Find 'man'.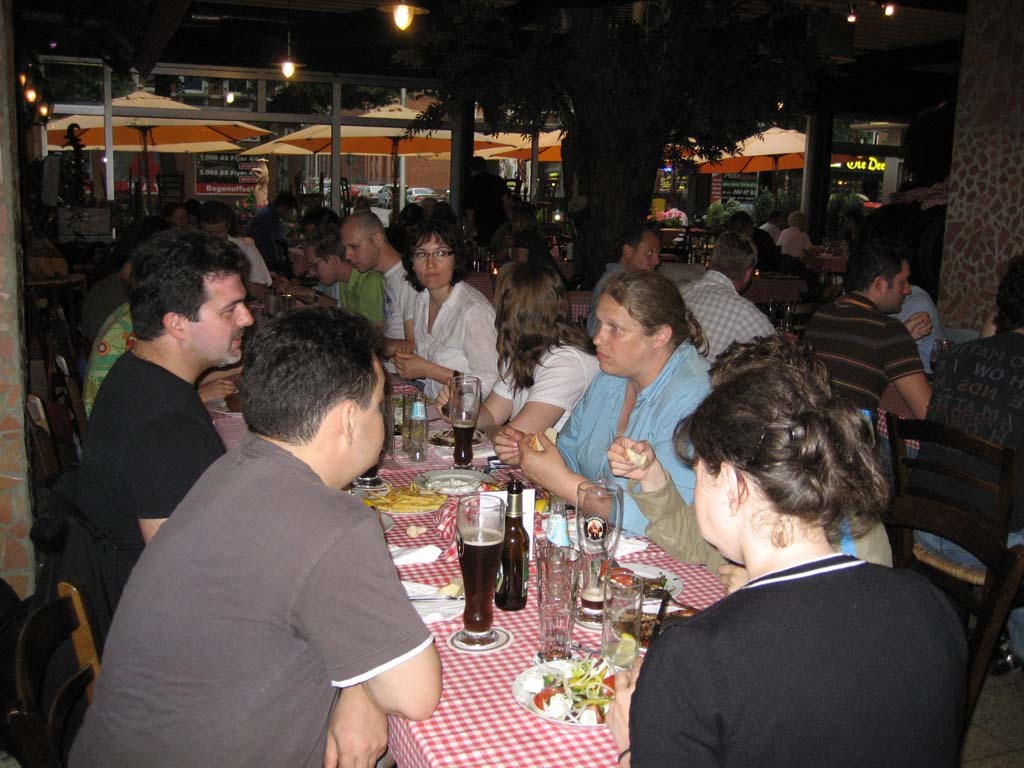
pyautogui.locateOnScreen(584, 222, 666, 342).
